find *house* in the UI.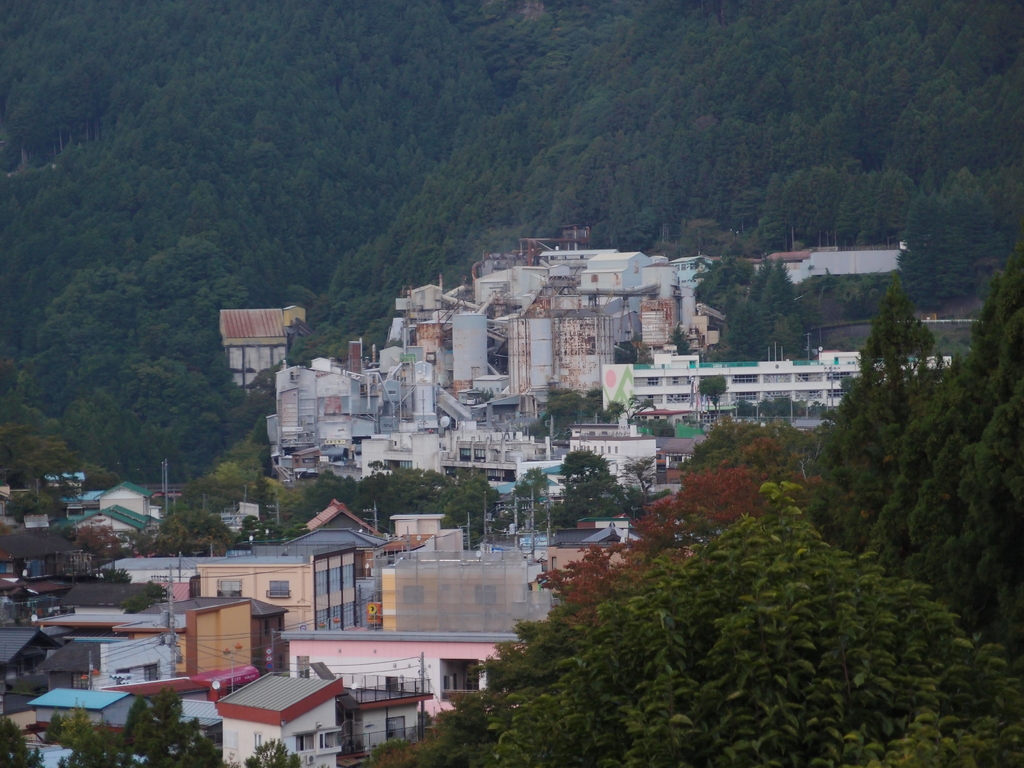
UI element at (609,351,902,457).
